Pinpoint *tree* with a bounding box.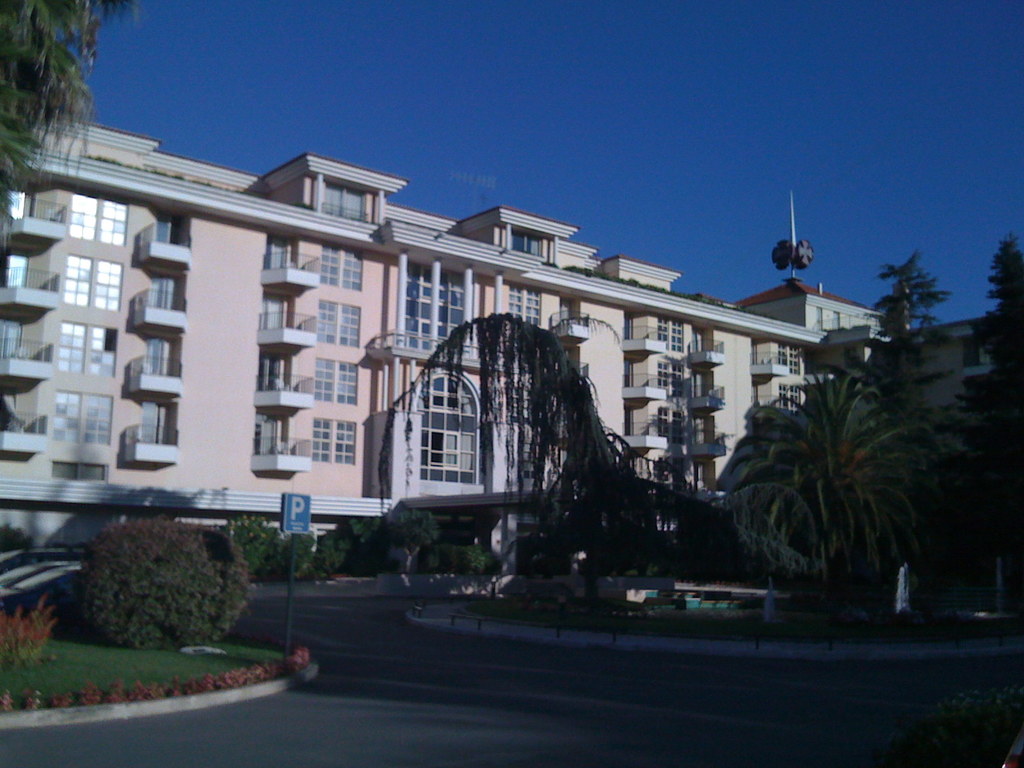
region(0, 0, 148, 229).
